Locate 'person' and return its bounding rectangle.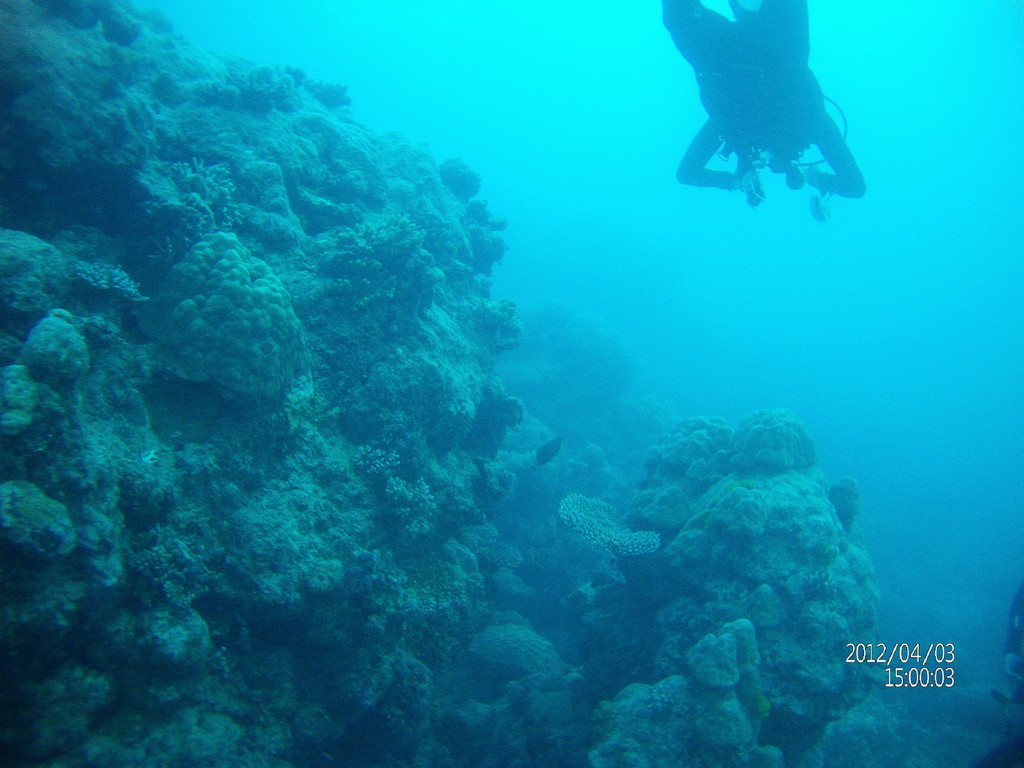
646:9:877:258.
